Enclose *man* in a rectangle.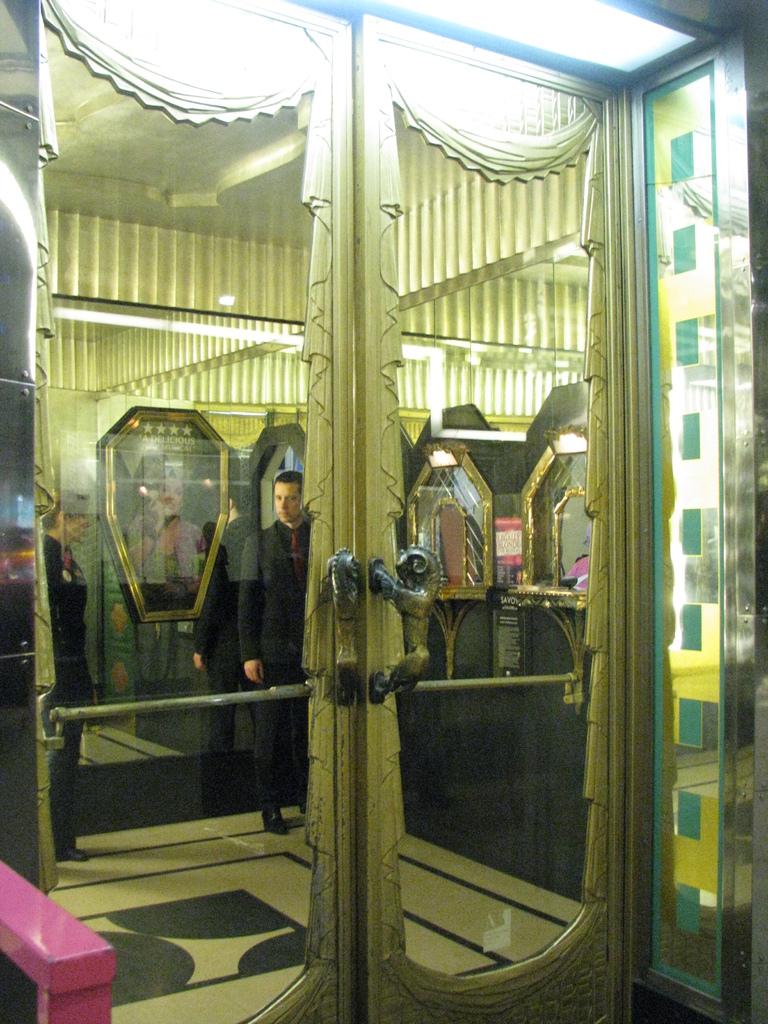
BBox(38, 486, 88, 861).
